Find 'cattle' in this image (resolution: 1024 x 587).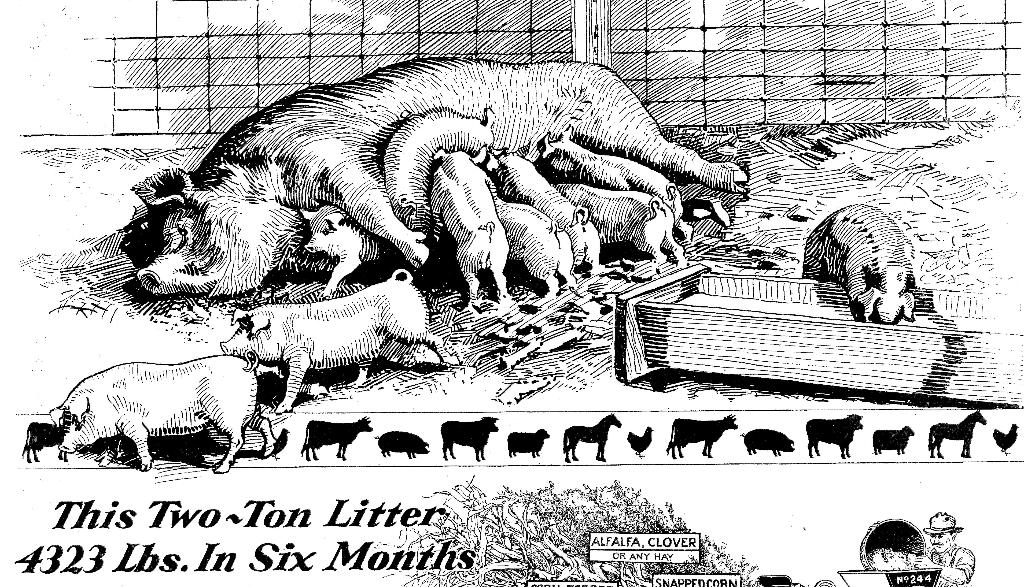
(left=504, top=154, right=605, bottom=285).
